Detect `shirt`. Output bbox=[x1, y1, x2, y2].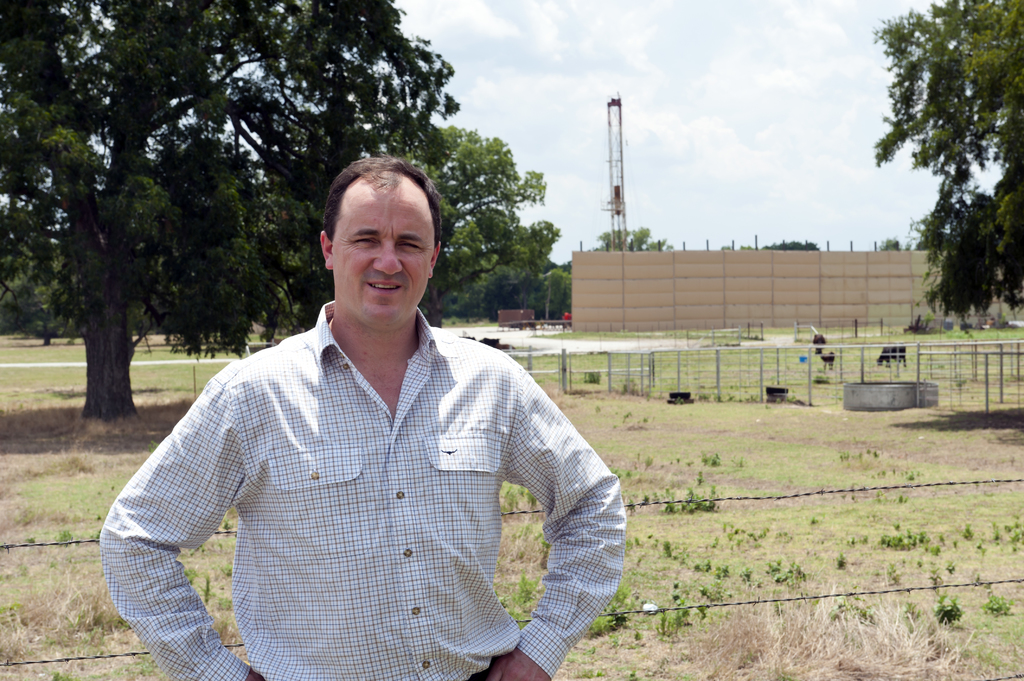
bbox=[99, 297, 628, 680].
